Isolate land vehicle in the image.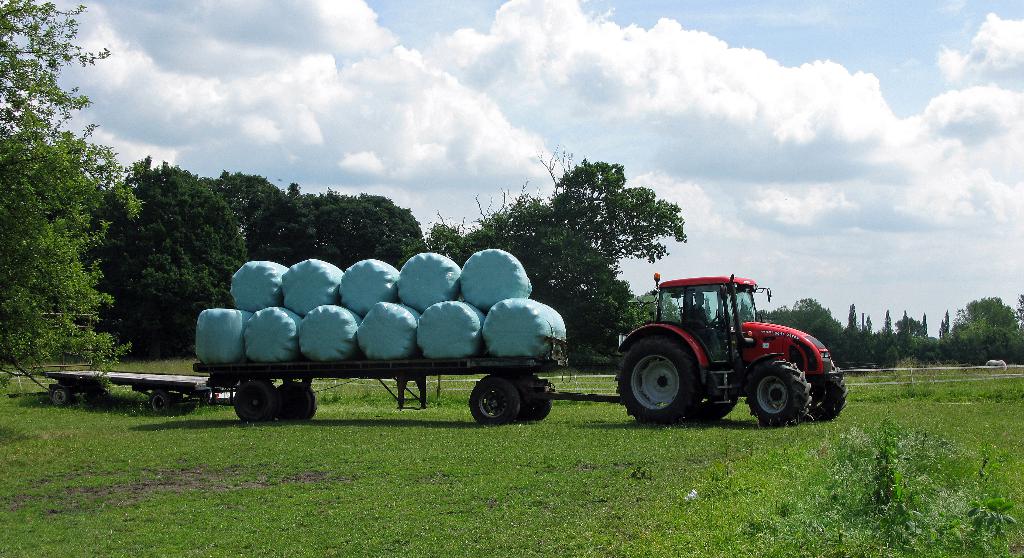
Isolated region: pyautogui.locateOnScreen(194, 267, 847, 436).
